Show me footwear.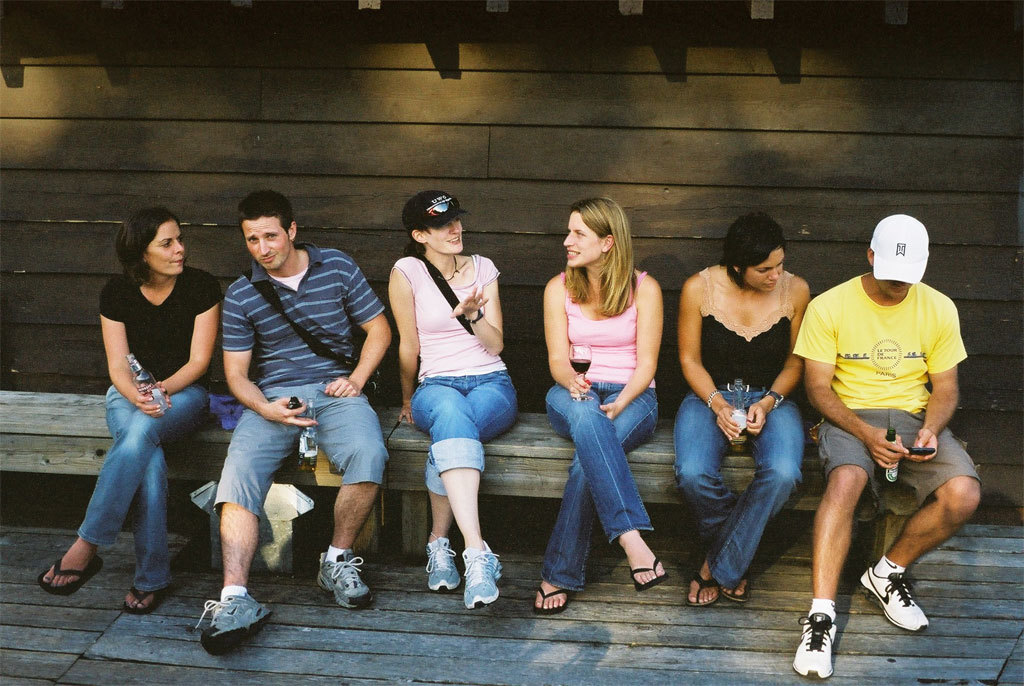
footwear is here: 857/561/930/636.
